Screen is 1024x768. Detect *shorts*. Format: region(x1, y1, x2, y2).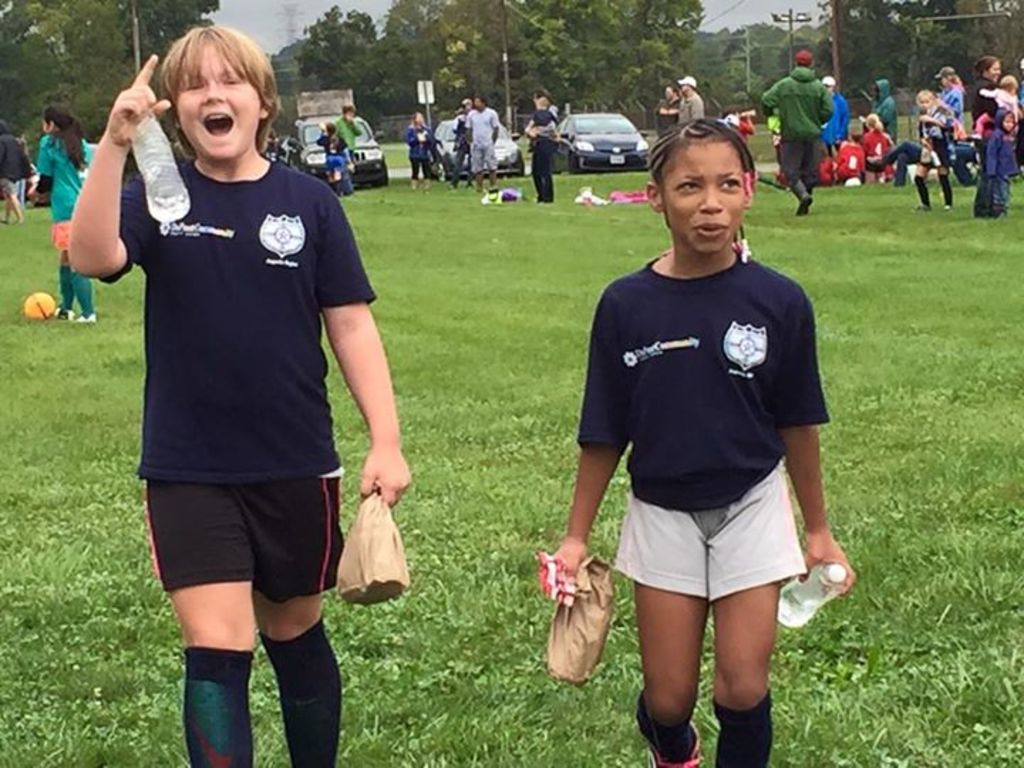
region(0, 179, 23, 198).
